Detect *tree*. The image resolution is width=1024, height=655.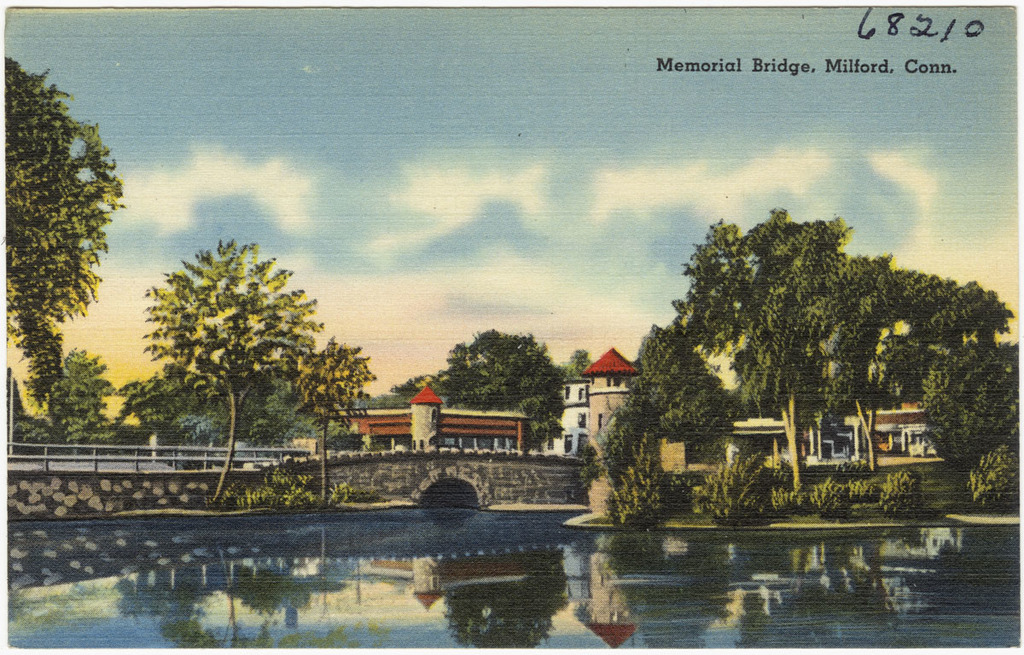
BBox(287, 323, 381, 496).
